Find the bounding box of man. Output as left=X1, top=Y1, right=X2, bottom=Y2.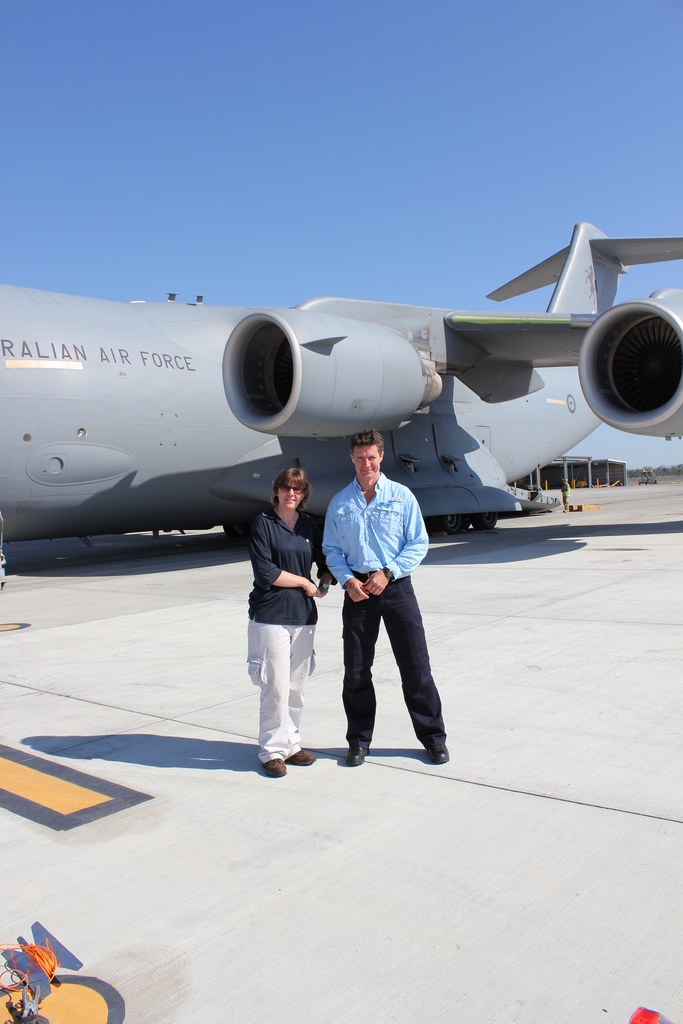
left=560, top=476, right=571, bottom=511.
